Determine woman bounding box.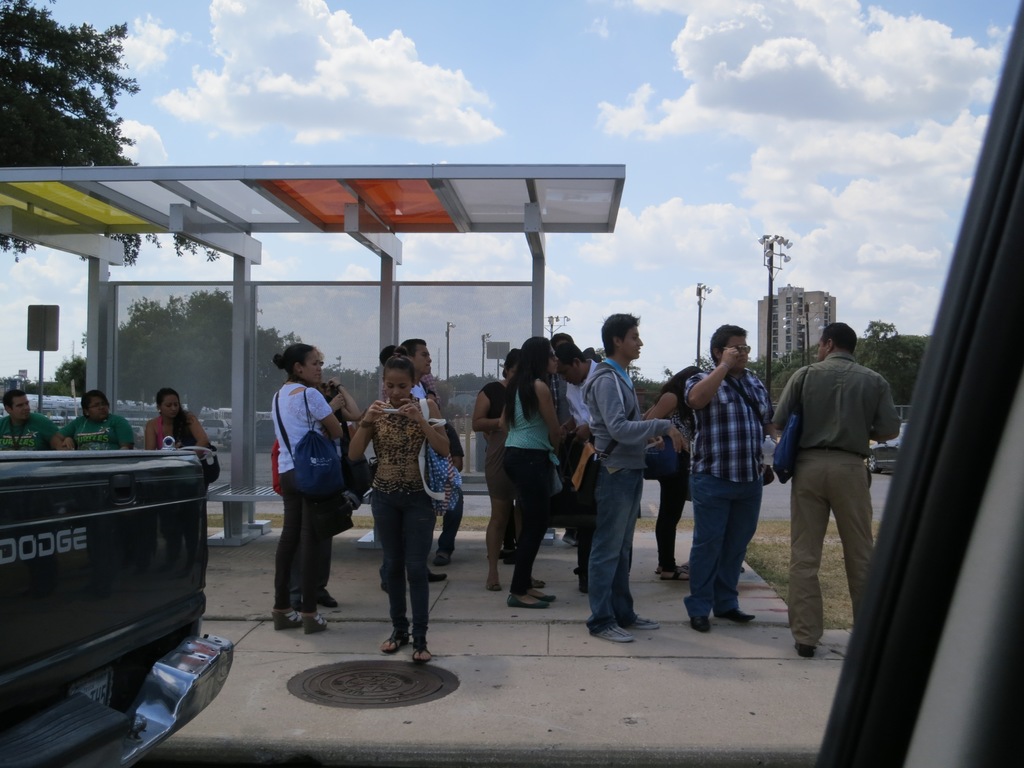
Determined: x1=140 y1=392 x2=218 y2=455.
